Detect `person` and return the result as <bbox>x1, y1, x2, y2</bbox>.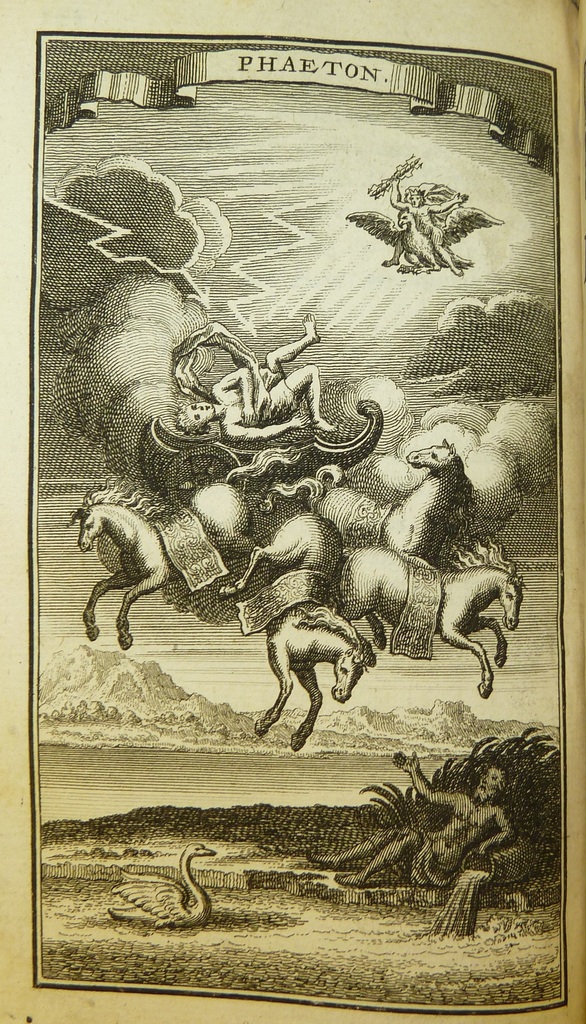
<bbox>301, 748, 512, 894</bbox>.
